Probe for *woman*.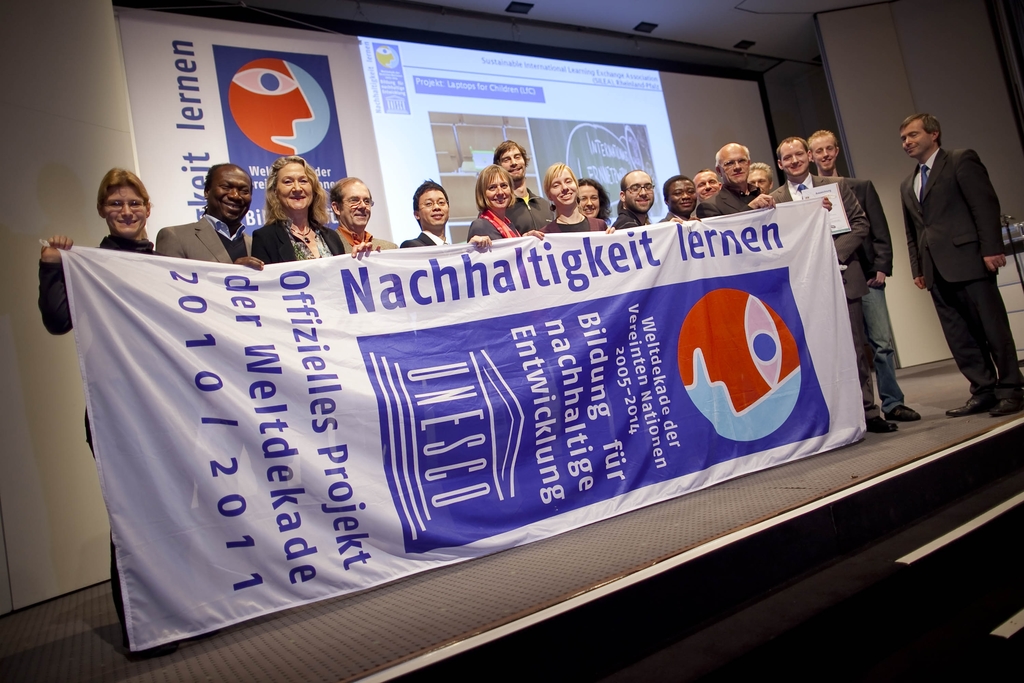
Probe result: (577,181,610,222).
